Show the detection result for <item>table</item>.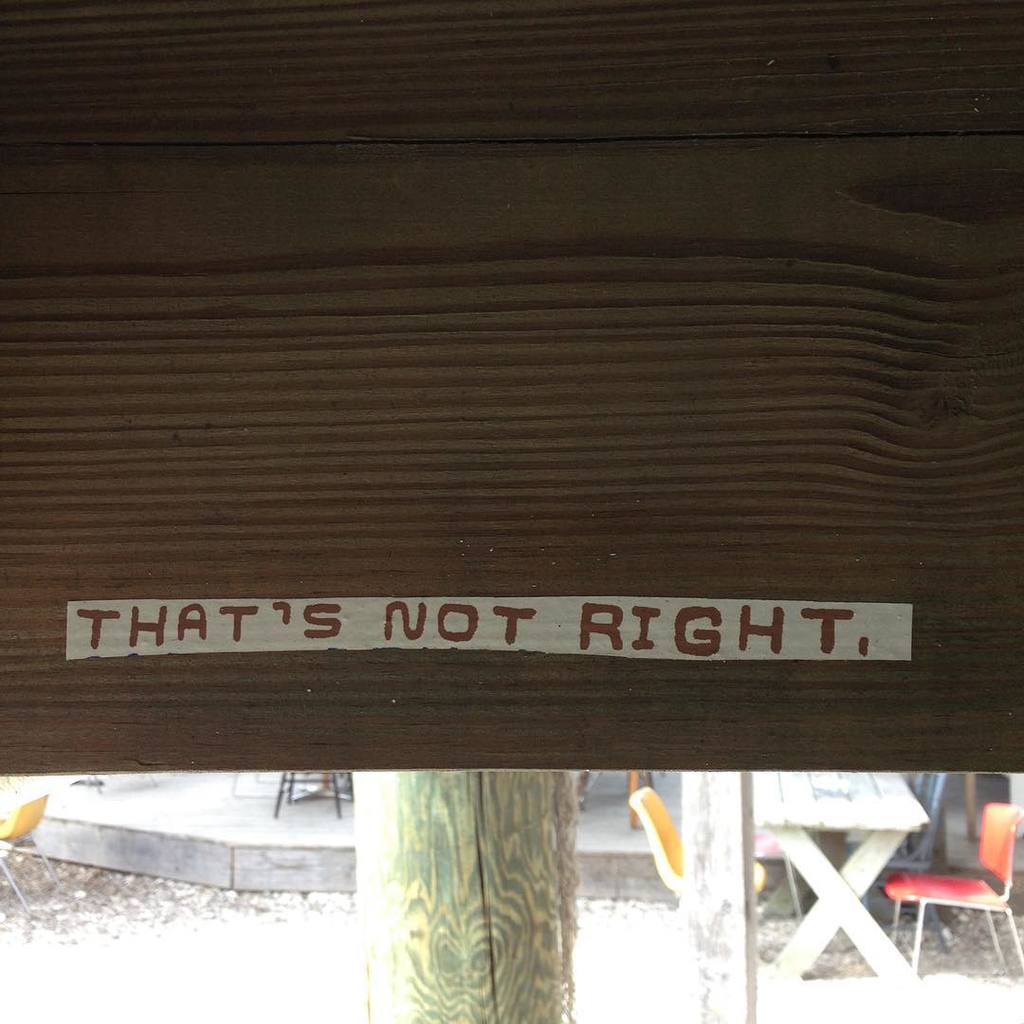
706, 755, 951, 1003.
